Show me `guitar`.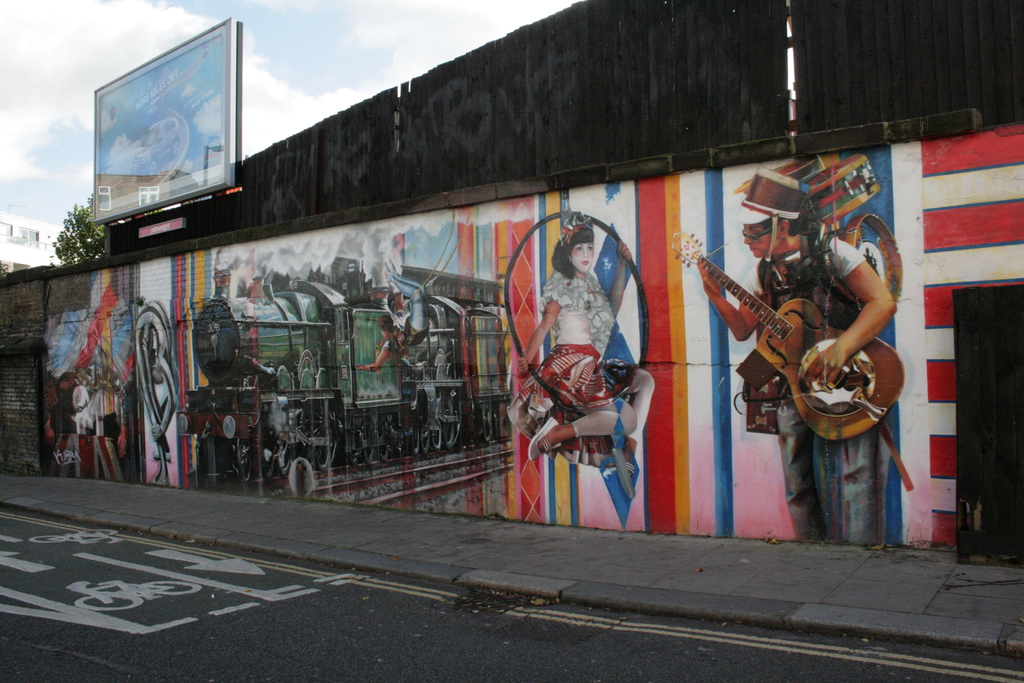
`guitar` is here: crop(670, 223, 905, 449).
